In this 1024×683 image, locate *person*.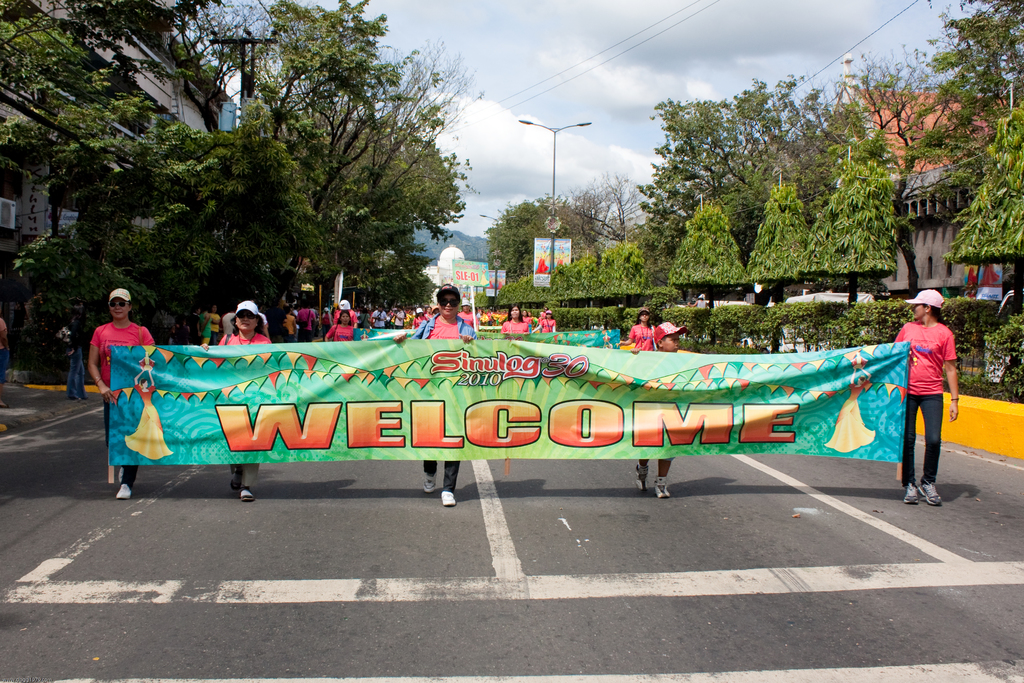
Bounding box: 498 302 529 340.
